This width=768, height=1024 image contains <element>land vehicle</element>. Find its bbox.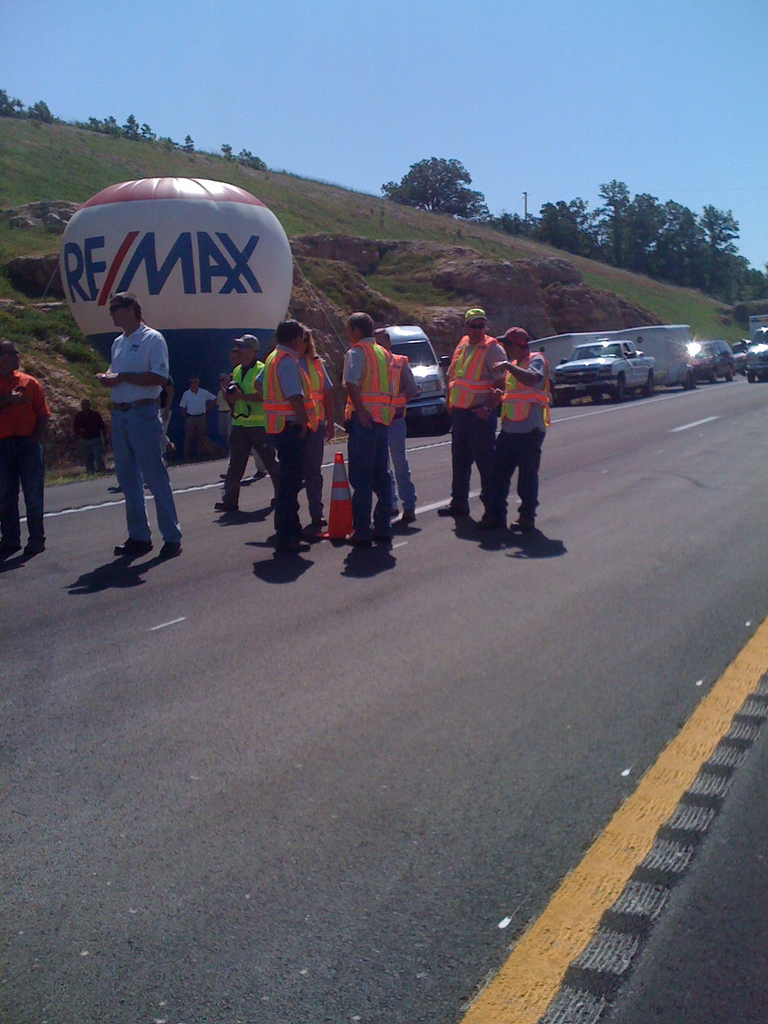
379 322 454 432.
